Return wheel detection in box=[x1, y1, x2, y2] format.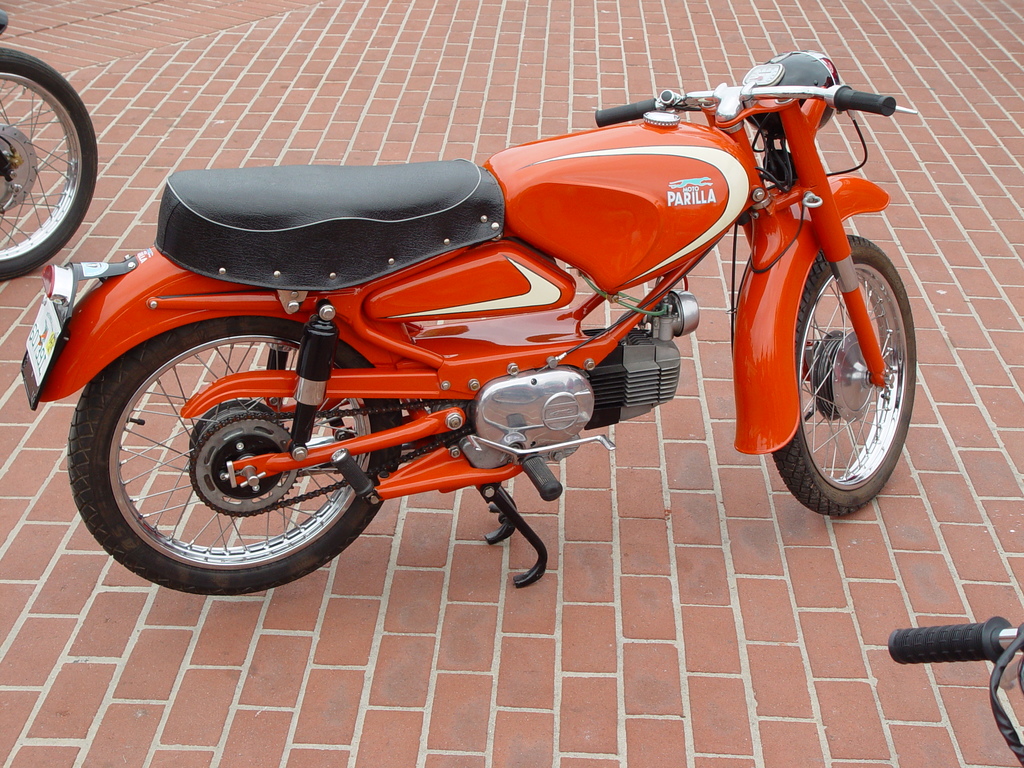
box=[773, 238, 919, 516].
